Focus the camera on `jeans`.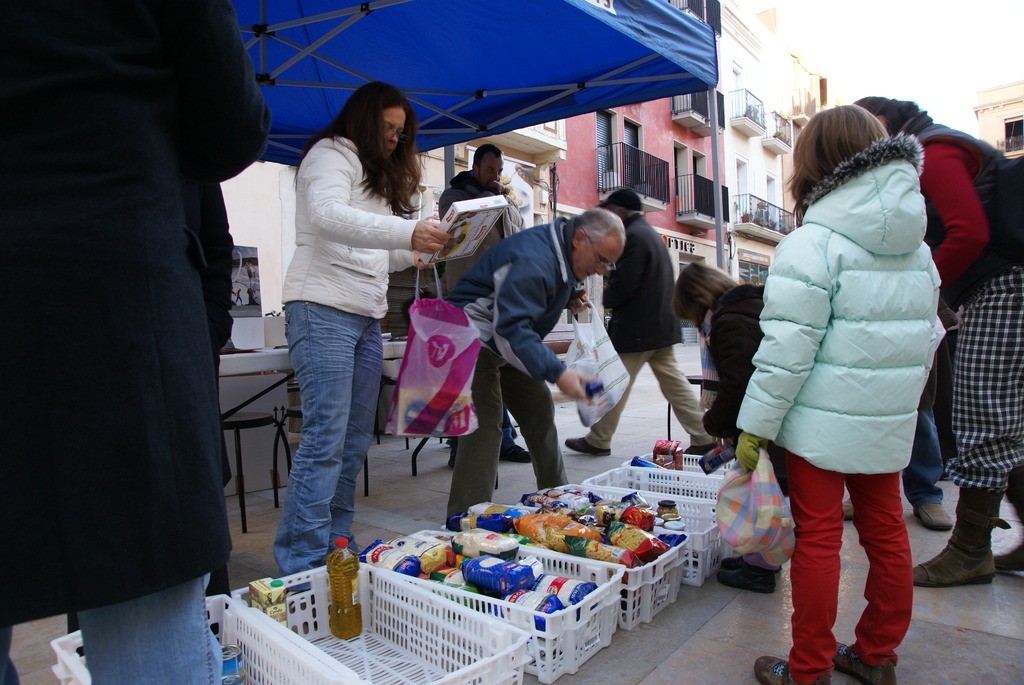
Focus region: Rect(80, 566, 225, 684).
